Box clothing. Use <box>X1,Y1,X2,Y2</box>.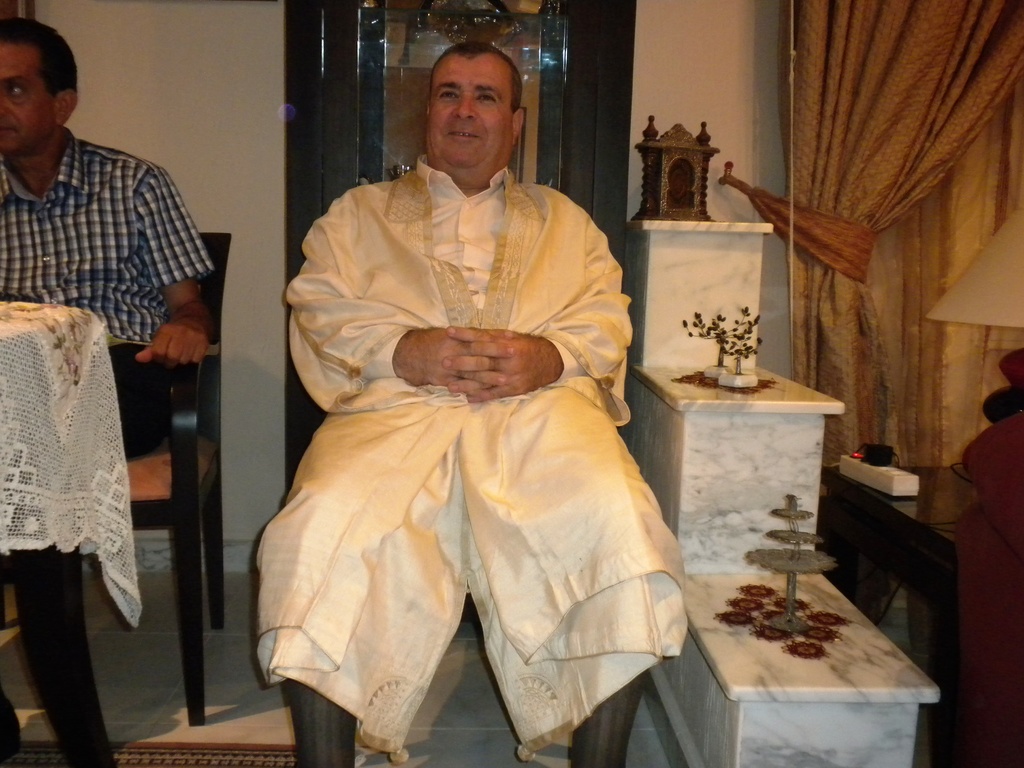
<box>255,145,684,767</box>.
